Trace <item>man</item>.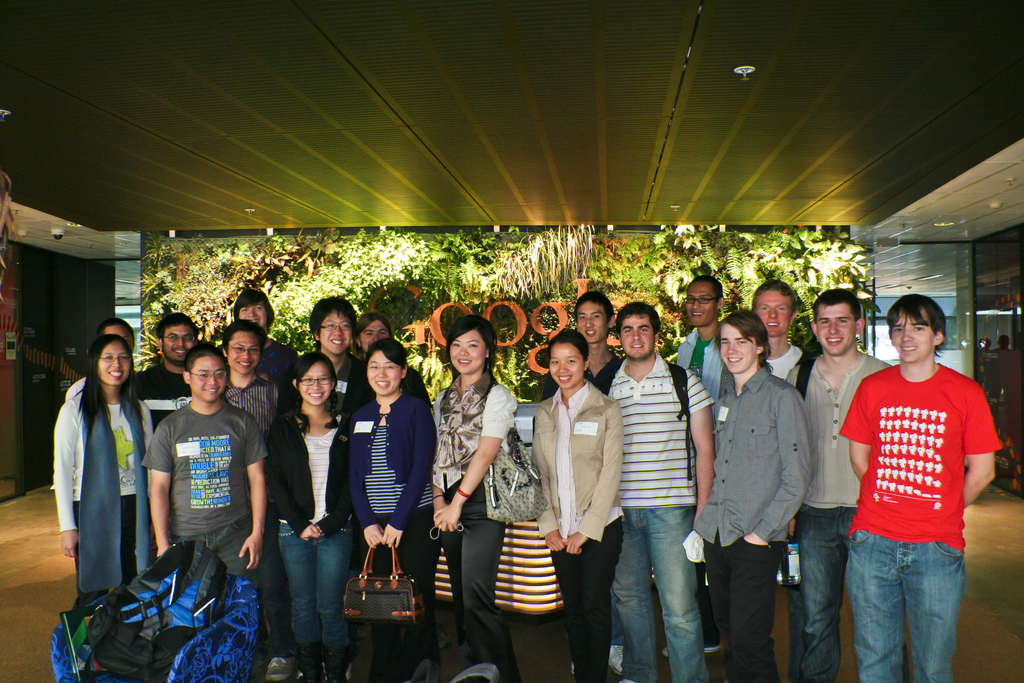
Traced to <region>304, 295, 379, 425</region>.
